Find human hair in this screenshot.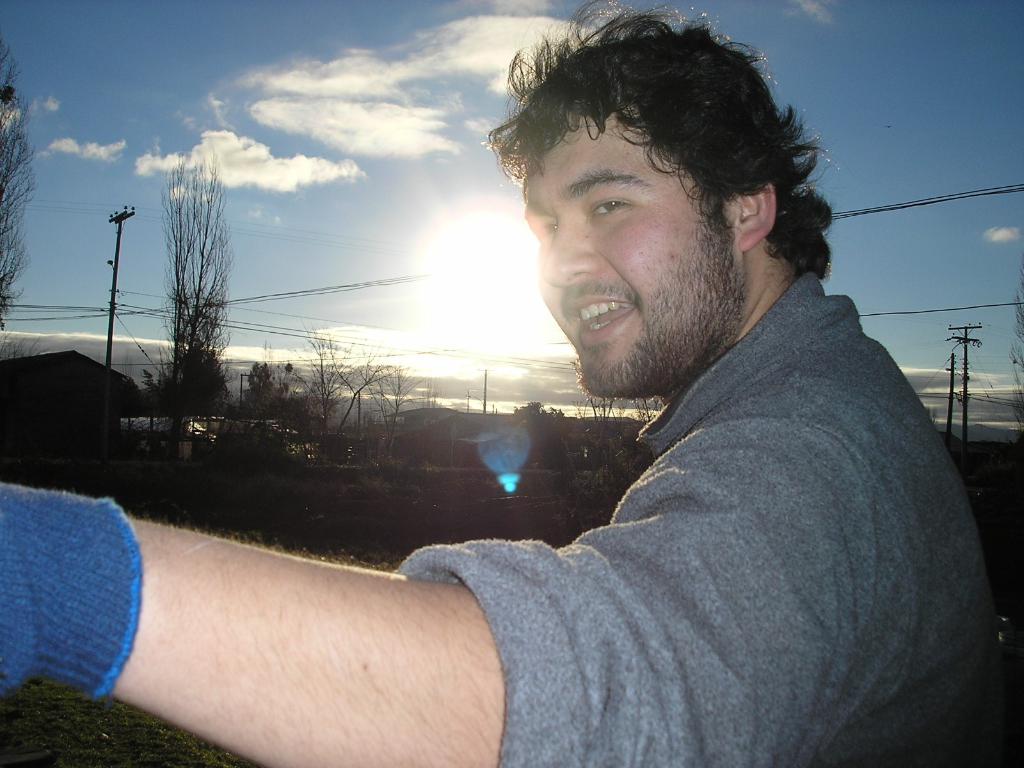
The bounding box for human hair is box=[486, 6, 829, 278].
